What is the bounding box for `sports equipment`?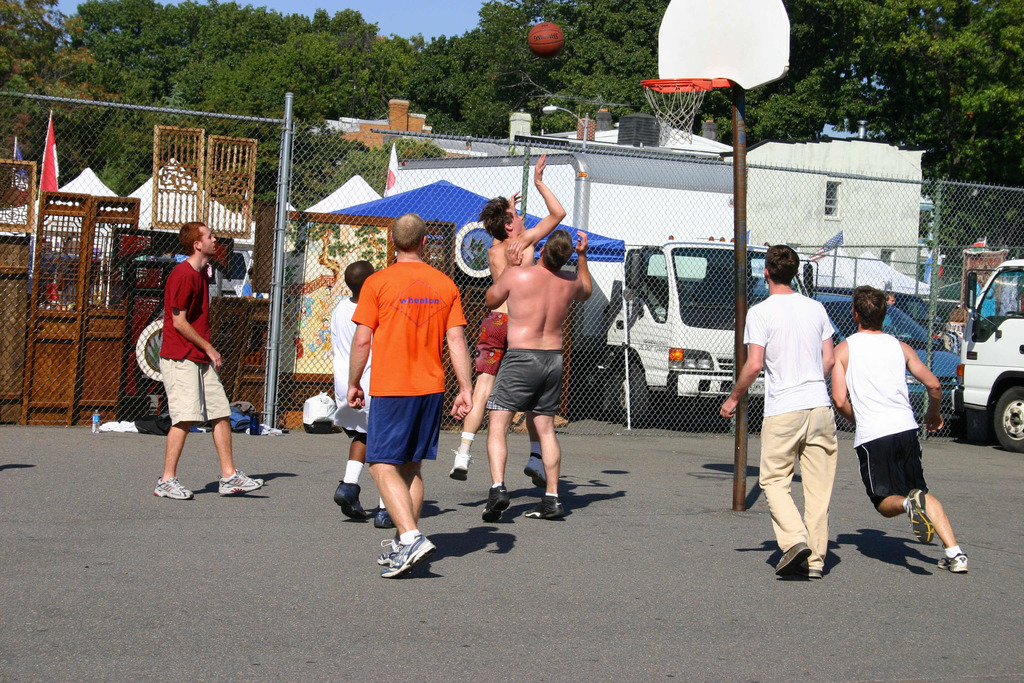
bbox=[640, 76, 728, 147].
